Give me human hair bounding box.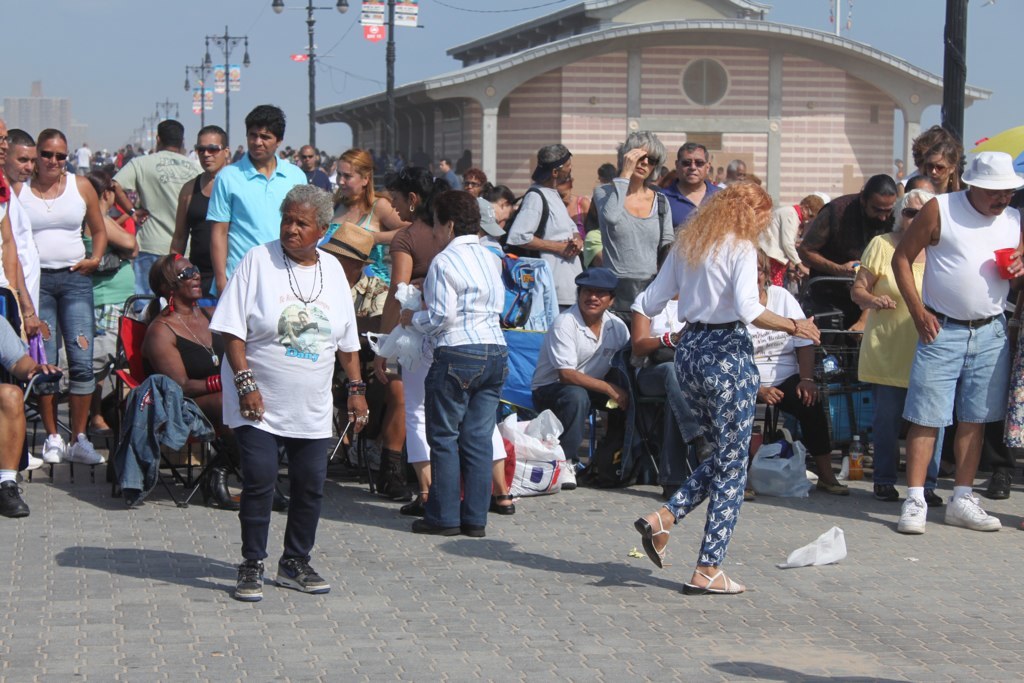
locate(701, 175, 784, 266).
